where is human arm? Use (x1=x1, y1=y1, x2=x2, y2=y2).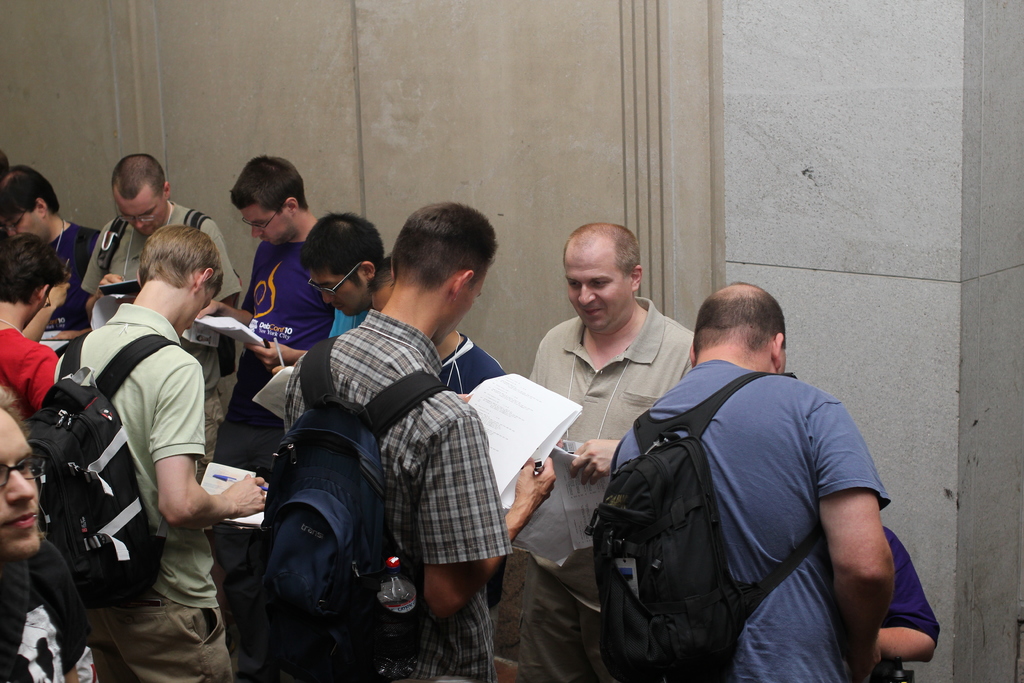
(x1=424, y1=400, x2=562, y2=628).
